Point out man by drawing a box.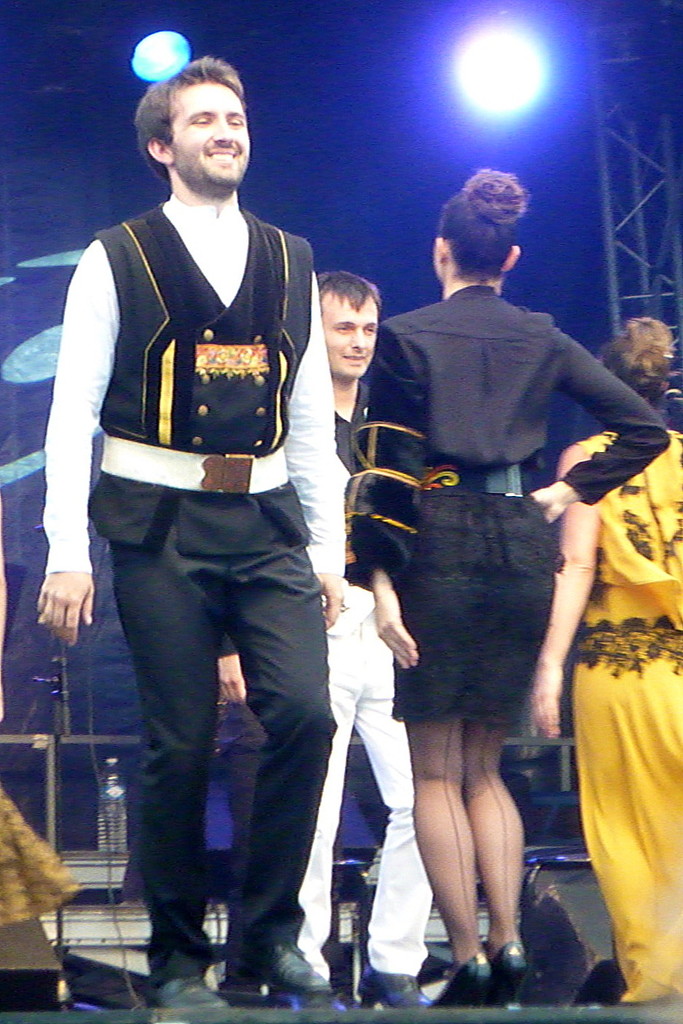
region(211, 271, 452, 1015).
